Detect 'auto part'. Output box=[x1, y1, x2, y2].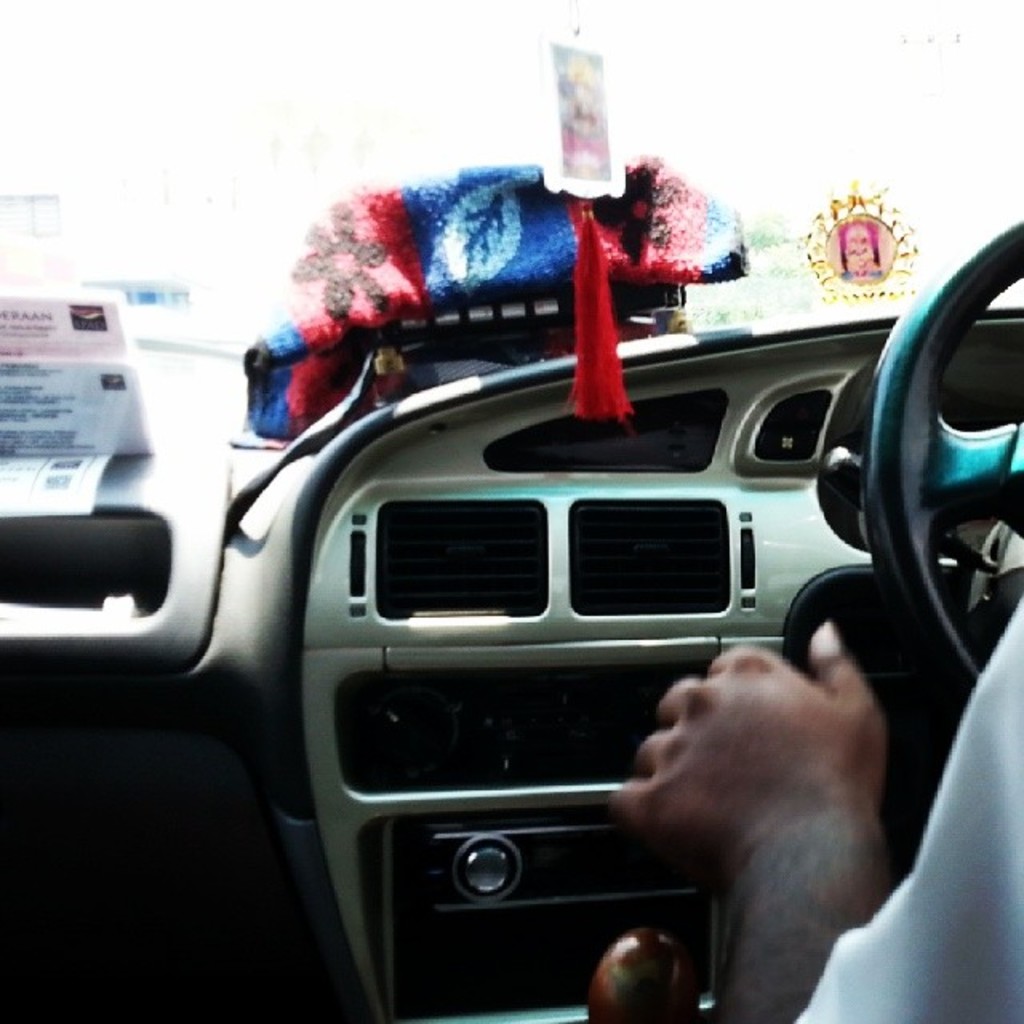
box=[0, 0, 1022, 1022].
